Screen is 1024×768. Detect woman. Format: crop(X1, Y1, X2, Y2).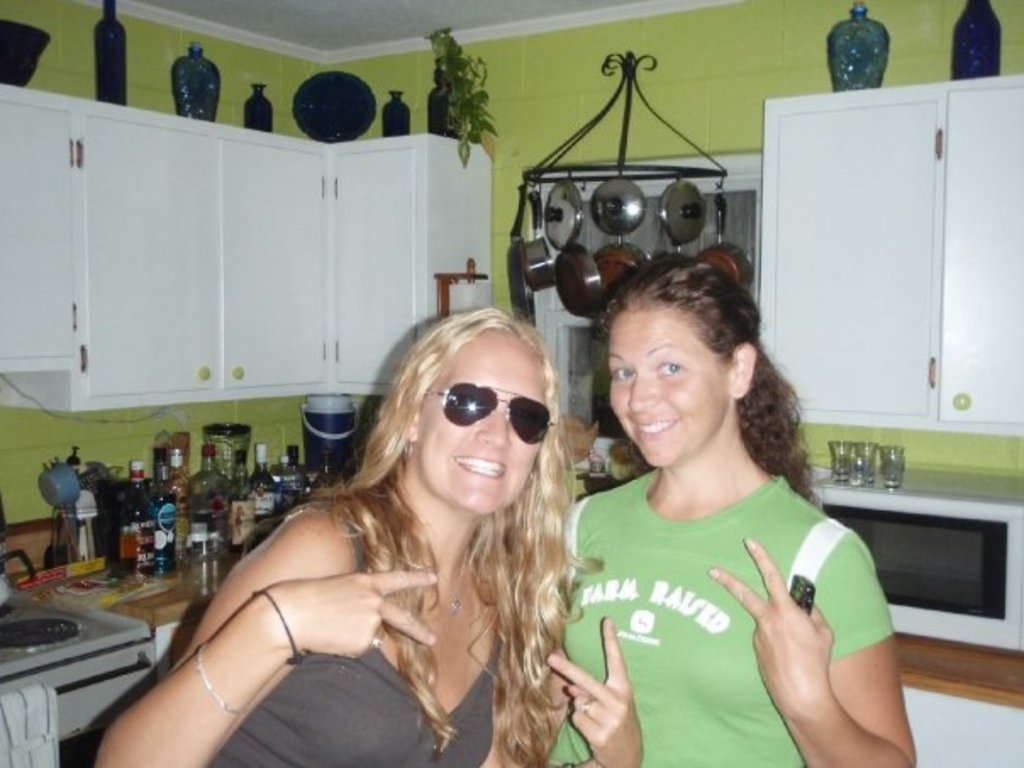
crop(529, 253, 919, 766).
